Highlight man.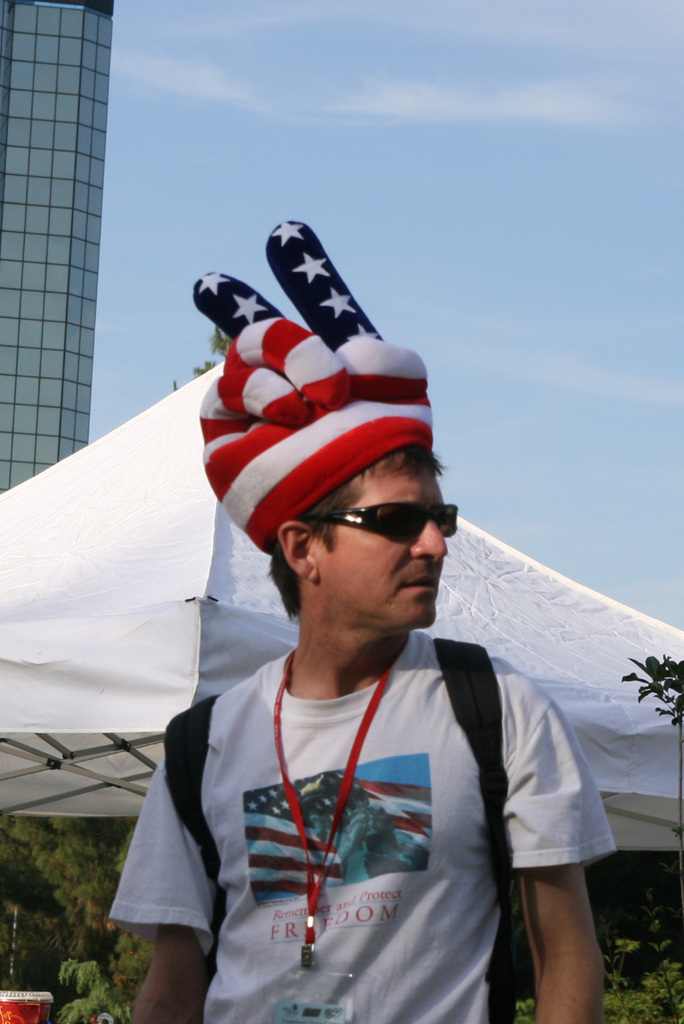
Highlighted region: select_region(110, 279, 602, 1014).
